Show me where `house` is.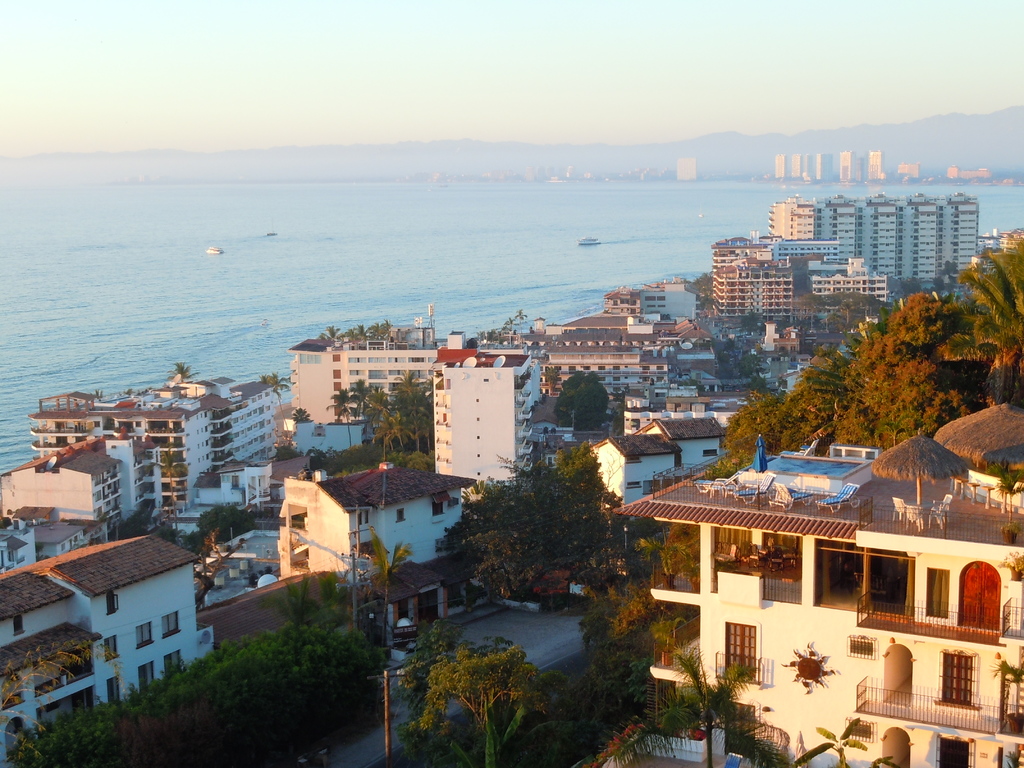
`house` is at bbox(174, 392, 293, 513).
